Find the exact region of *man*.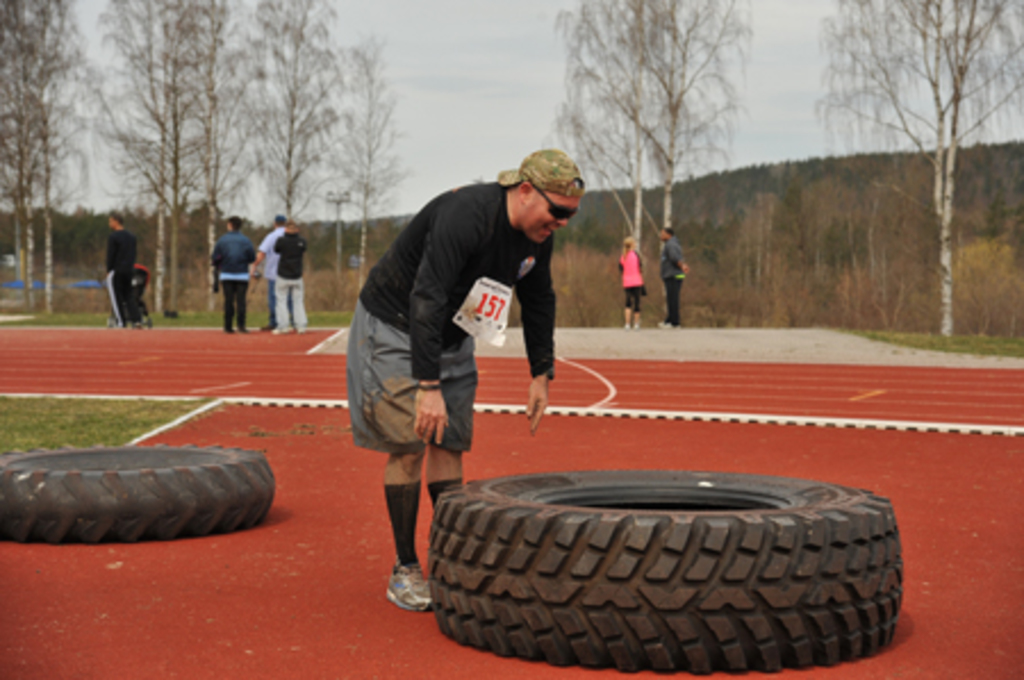
Exact region: rect(257, 214, 296, 330).
